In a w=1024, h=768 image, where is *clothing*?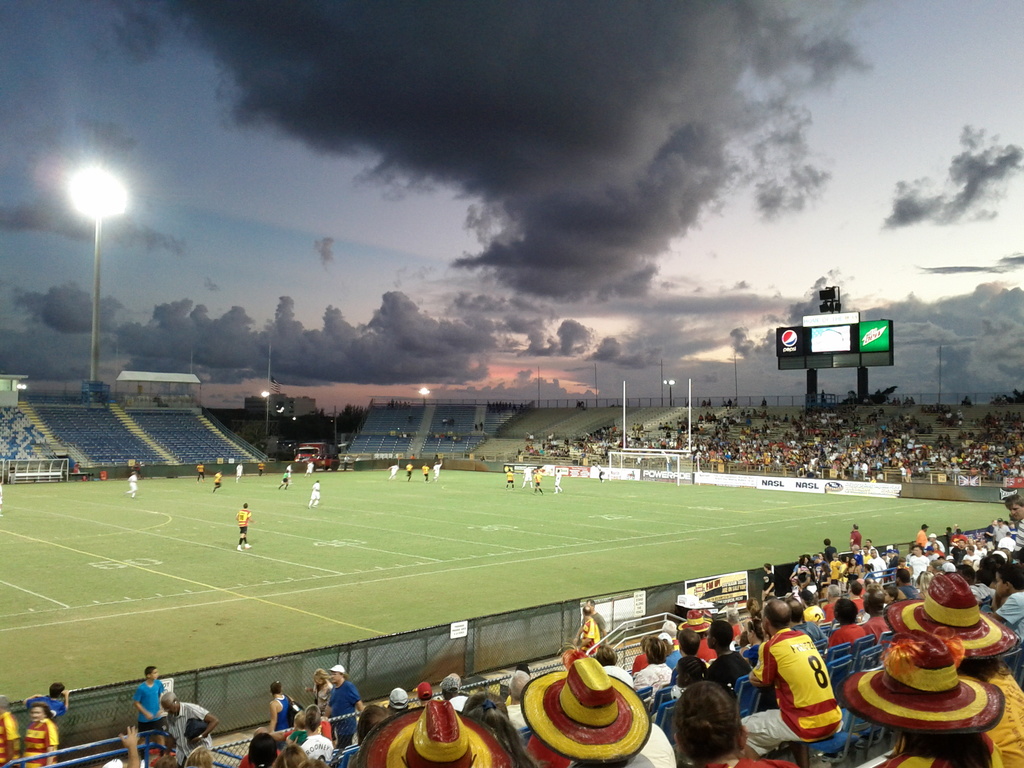
BBox(234, 464, 241, 481).
